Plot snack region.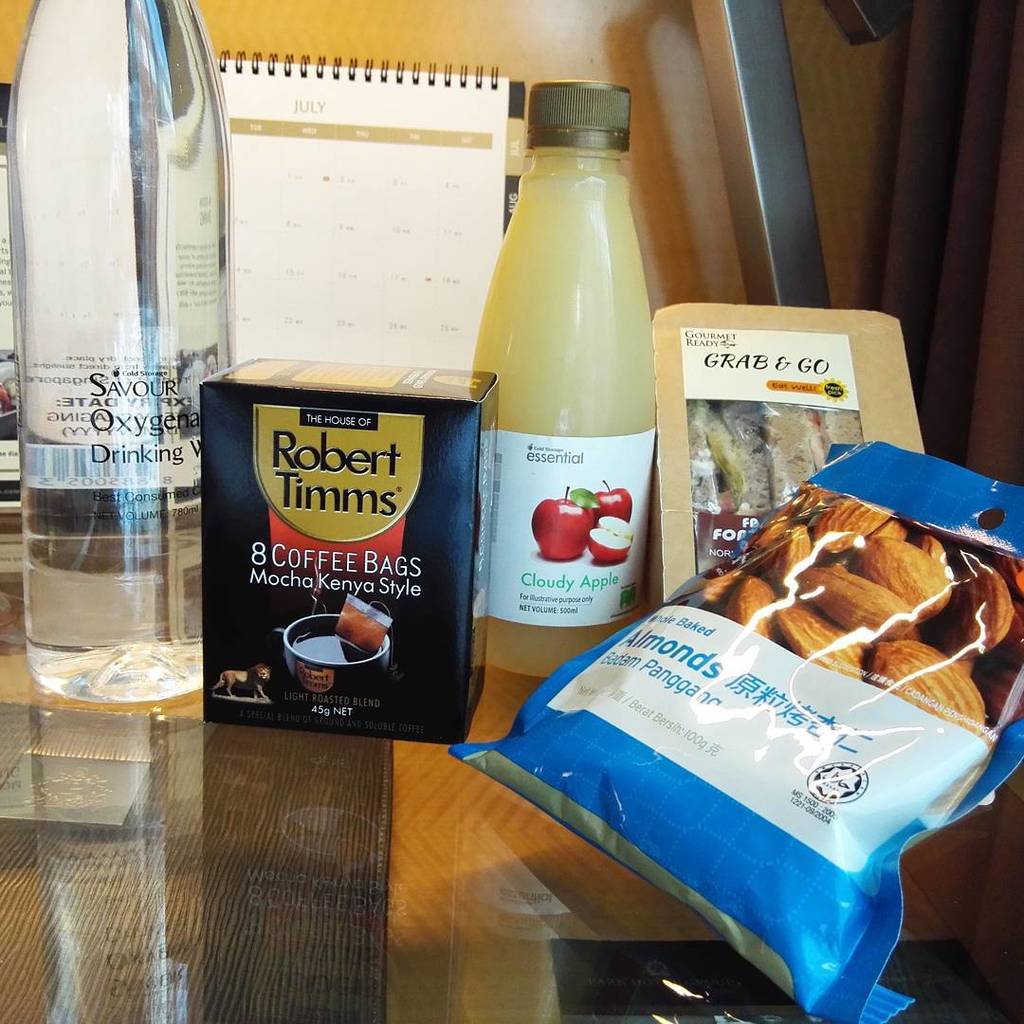
Plotted at <bbox>688, 400, 864, 513</bbox>.
